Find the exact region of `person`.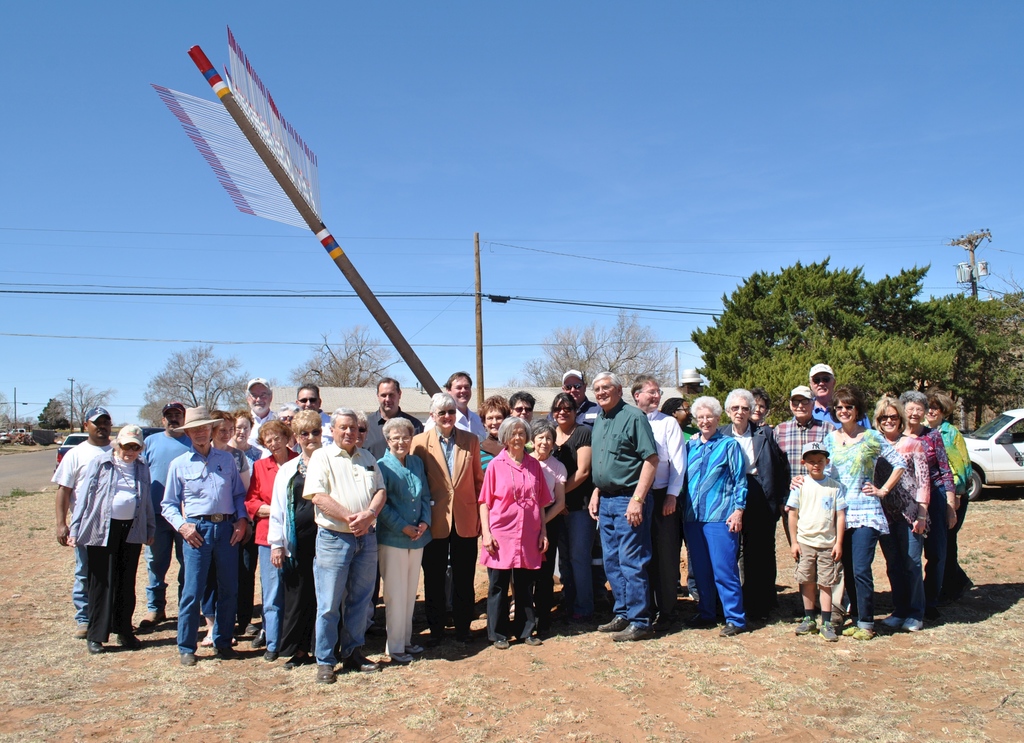
Exact region: l=69, t=400, r=144, b=665.
